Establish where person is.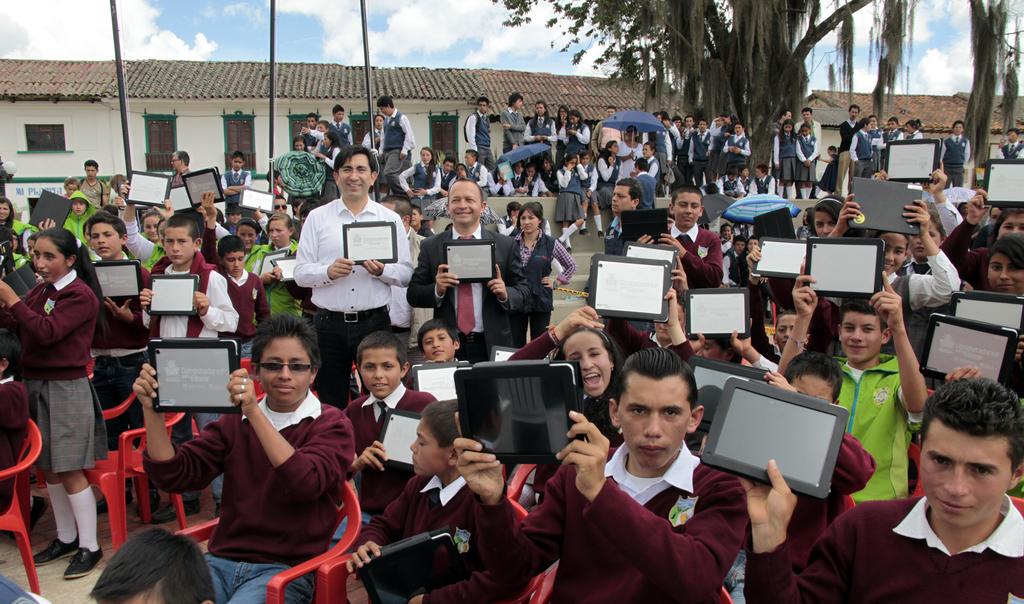
Established at bbox=(0, 226, 109, 588).
